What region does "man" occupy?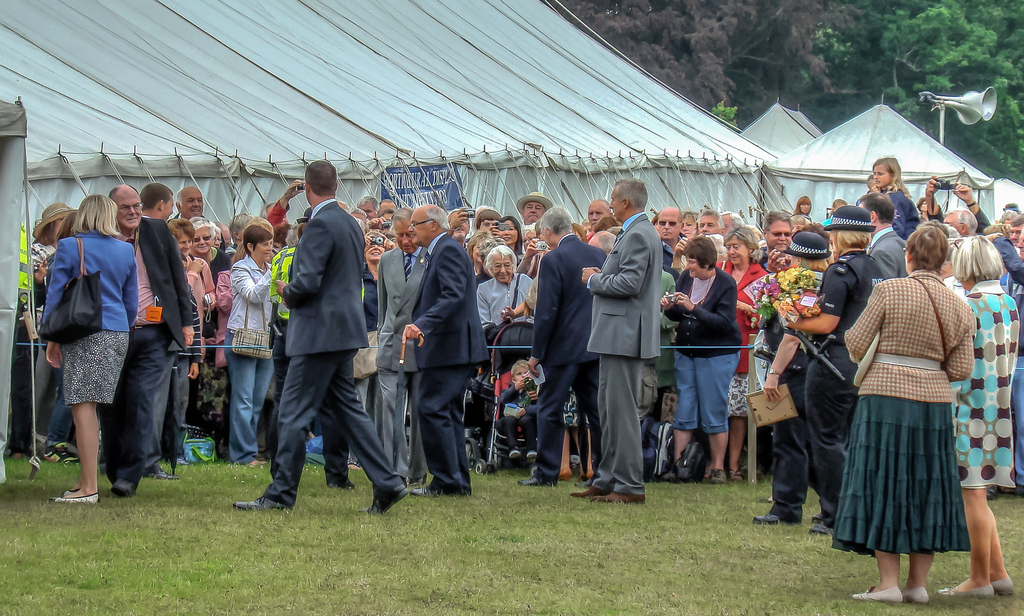
box(371, 208, 431, 492).
